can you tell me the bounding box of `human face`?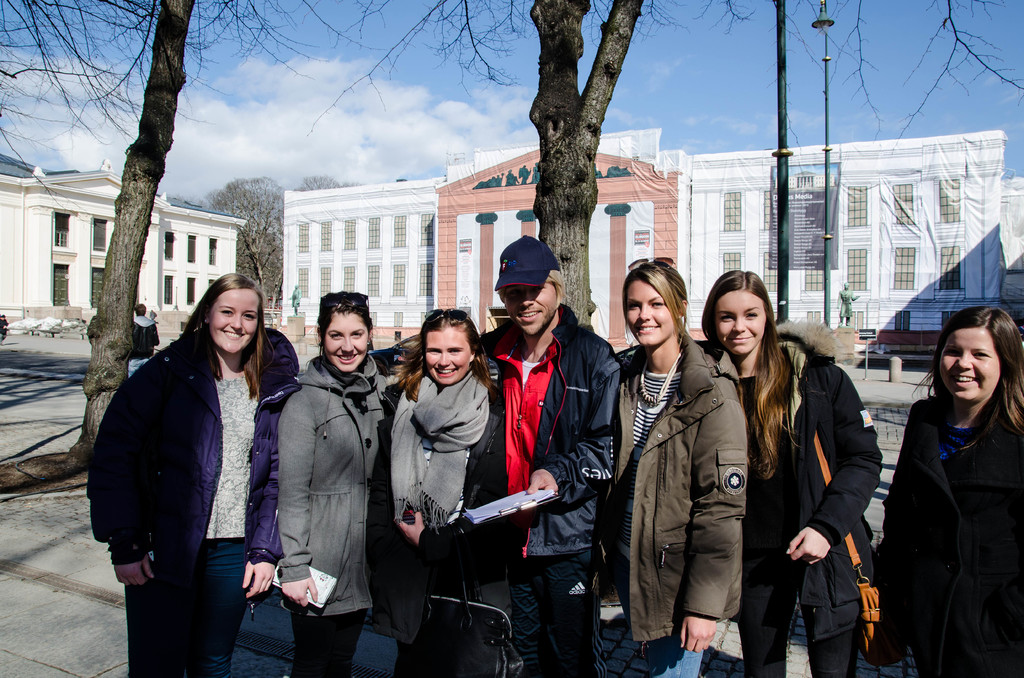
x1=324, y1=314, x2=369, y2=375.
